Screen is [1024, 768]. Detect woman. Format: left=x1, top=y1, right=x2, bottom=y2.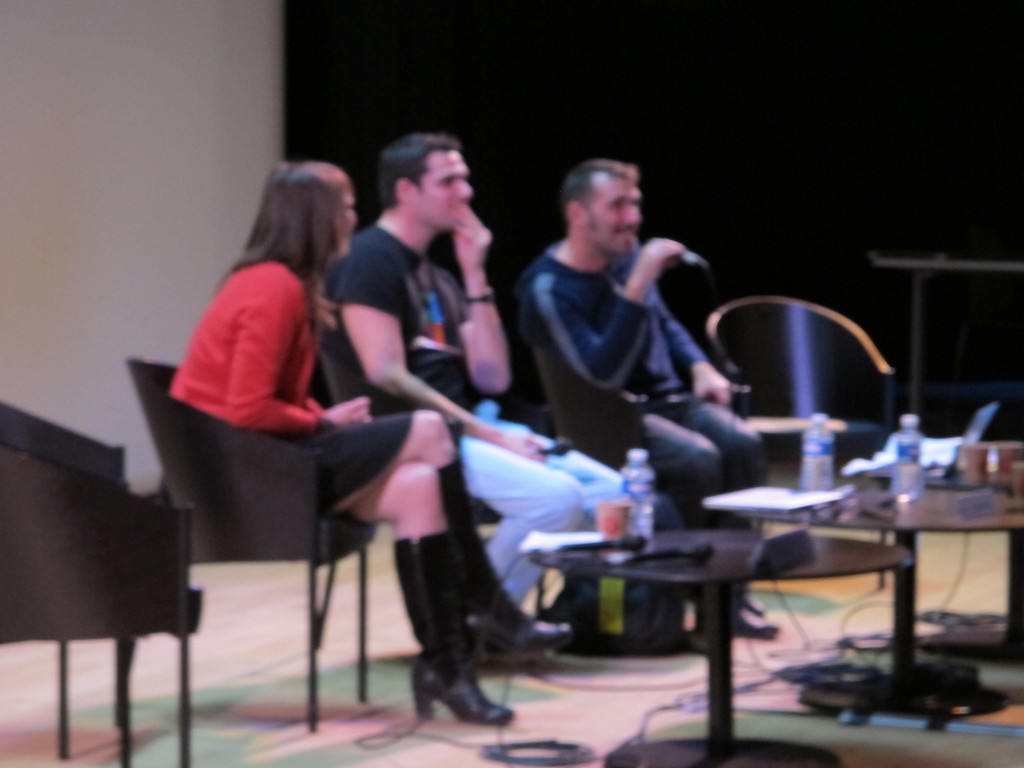
left=170, top=162, right=570, bottom=729.
